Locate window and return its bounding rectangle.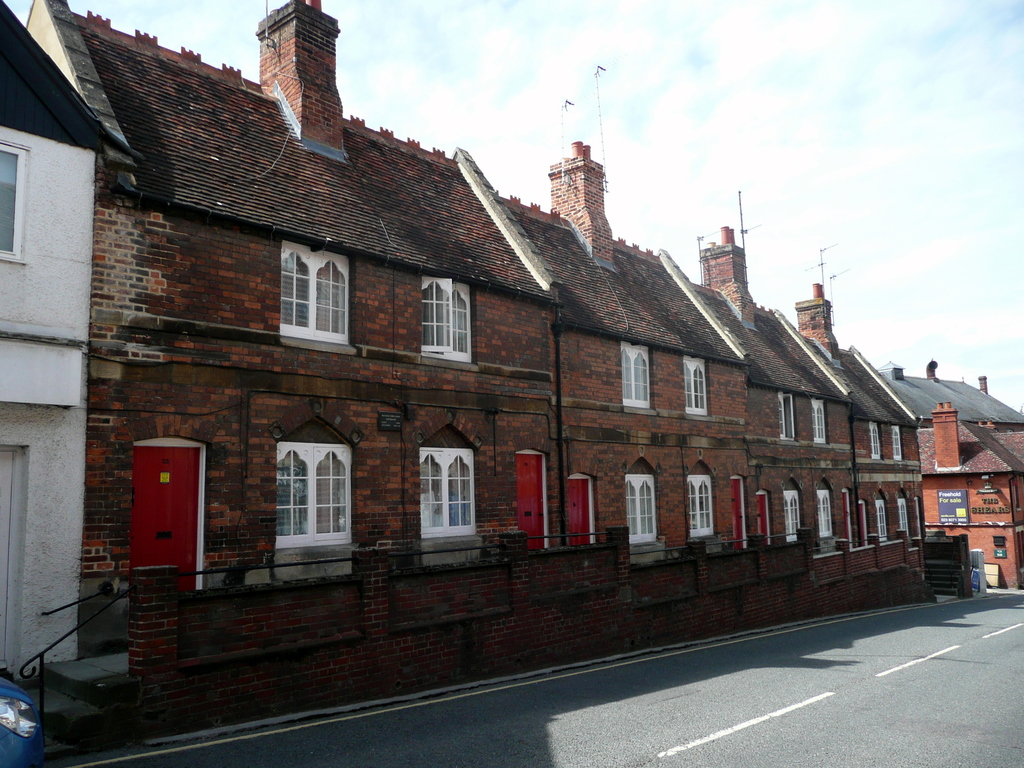
Rect(419, 447, 477, 537).
